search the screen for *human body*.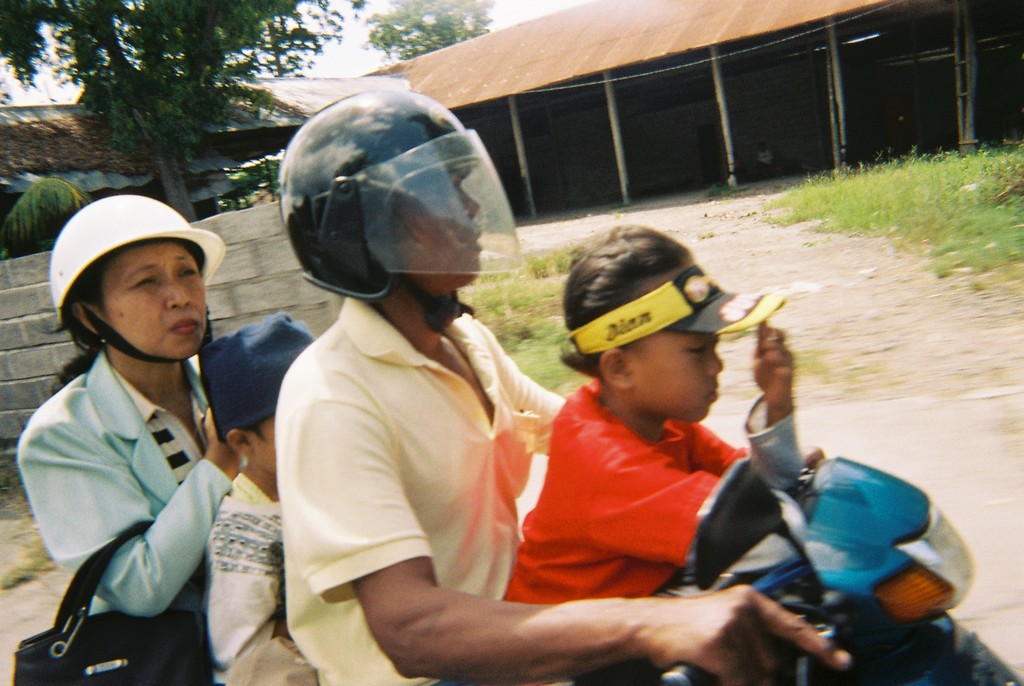
Found at {"x1": 12, "y1": 213, "x2": 271, "y2": 682}.
